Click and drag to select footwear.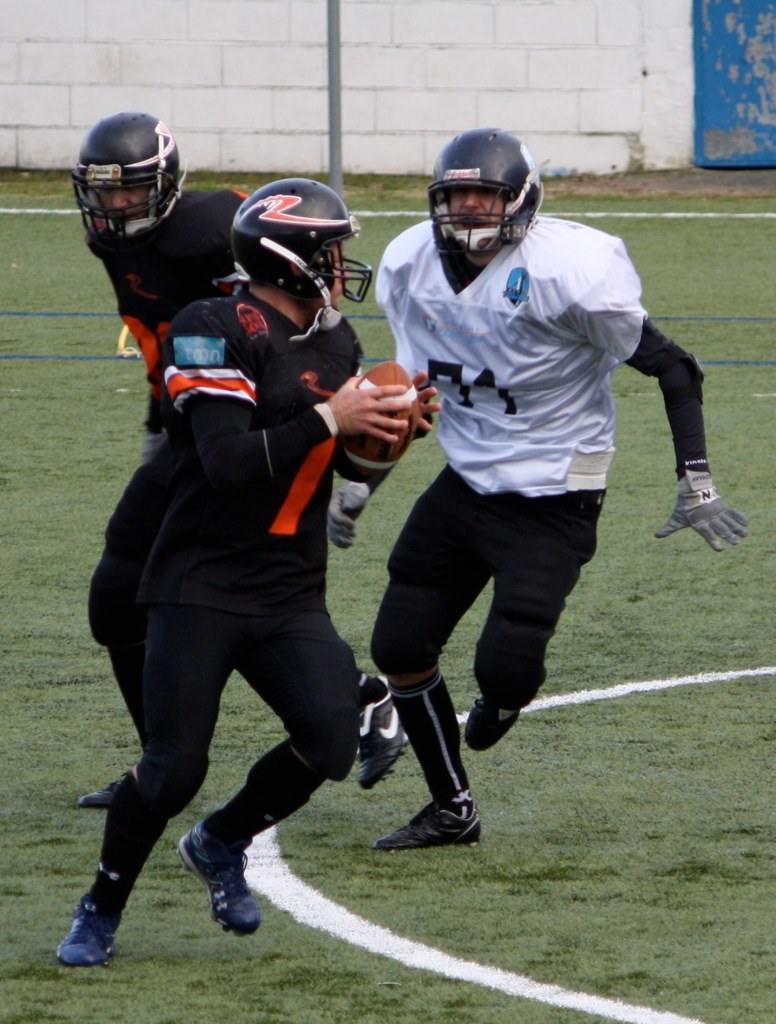
Selection: x1=367, y1=778, x2=475, y2=860.
